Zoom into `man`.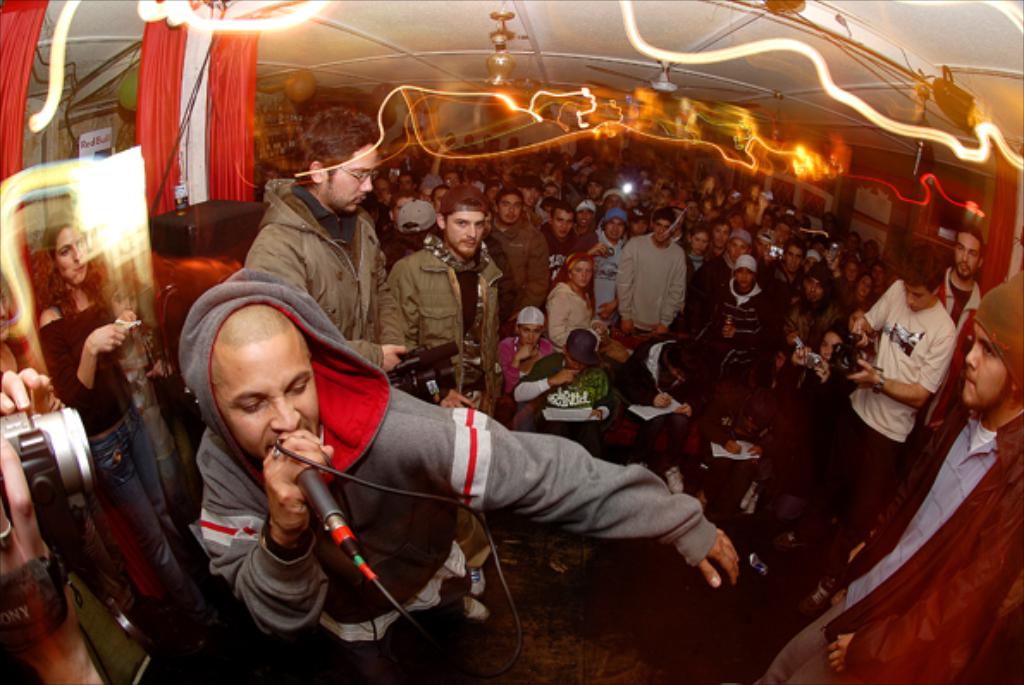
Zoom target: [229, 102, 441, 391].
